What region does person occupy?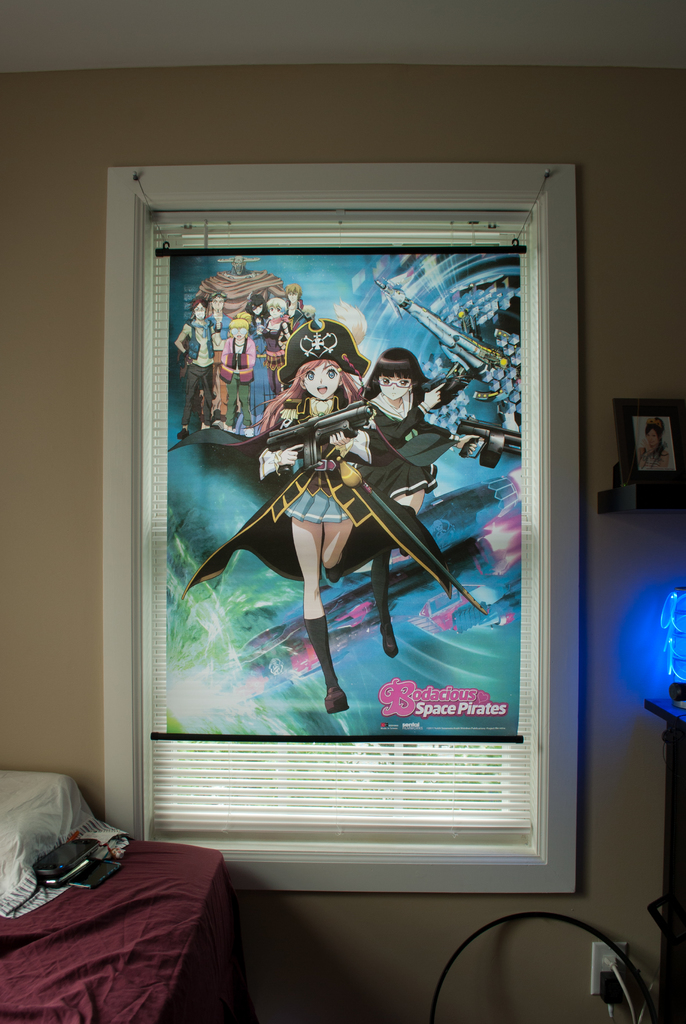
(364, 350, 481, 657).
